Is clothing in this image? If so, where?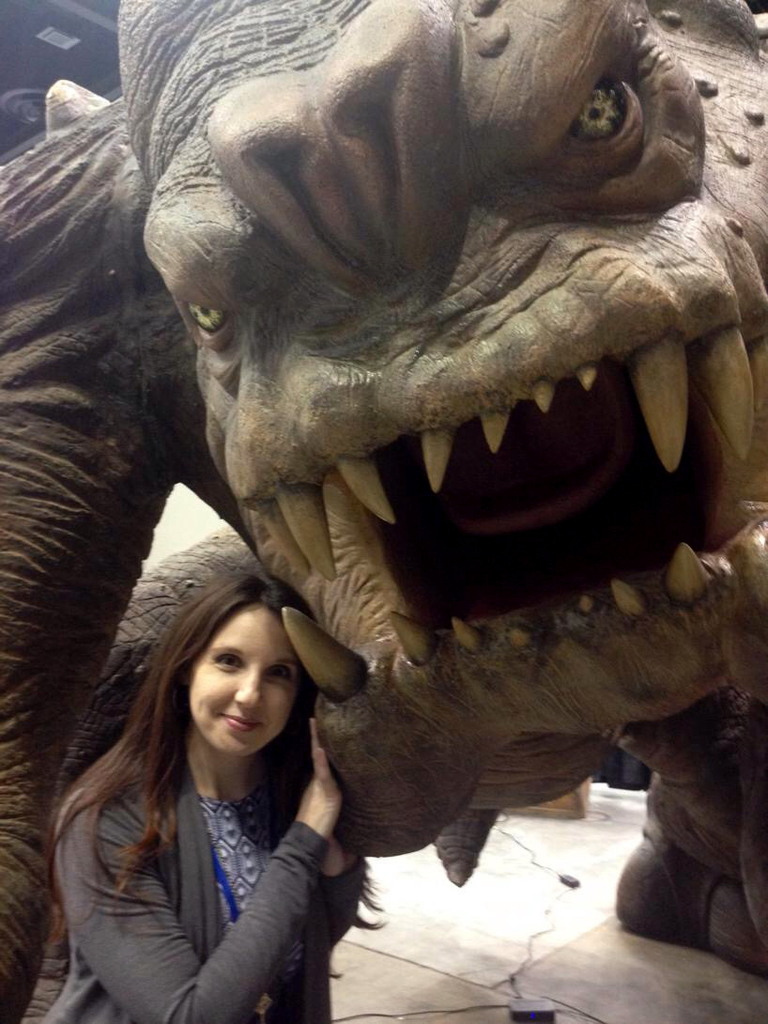
Yes, at <box>51,778,356,1023</box>.
